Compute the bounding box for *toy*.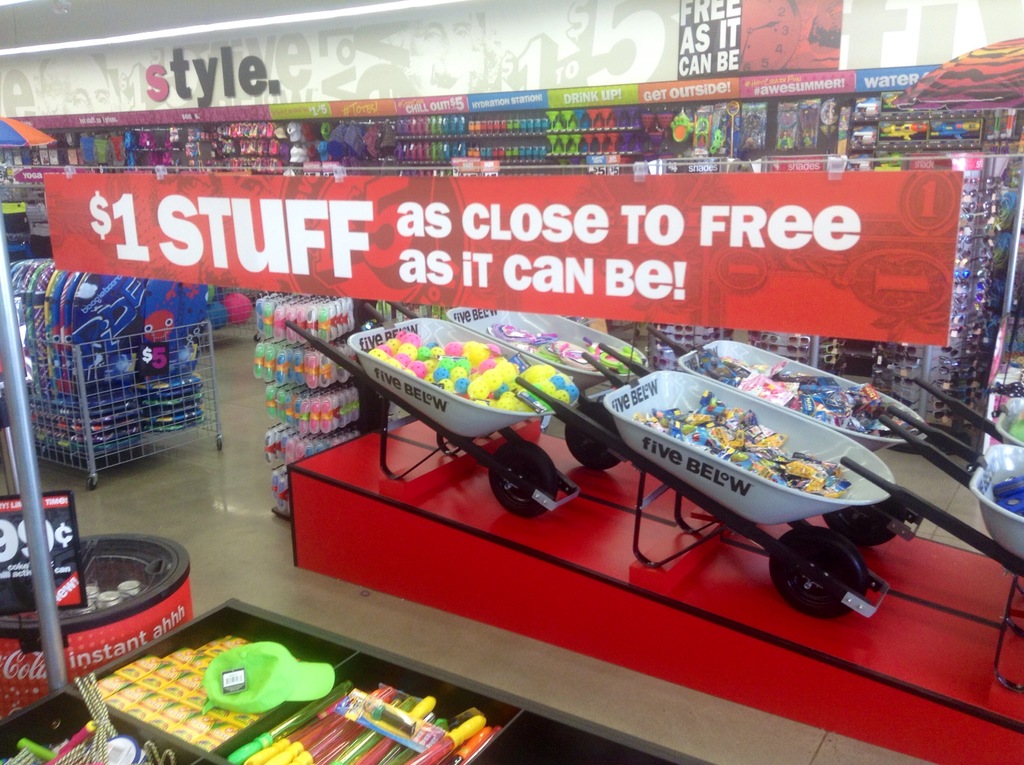
locate(346, 118, 365, 155).
